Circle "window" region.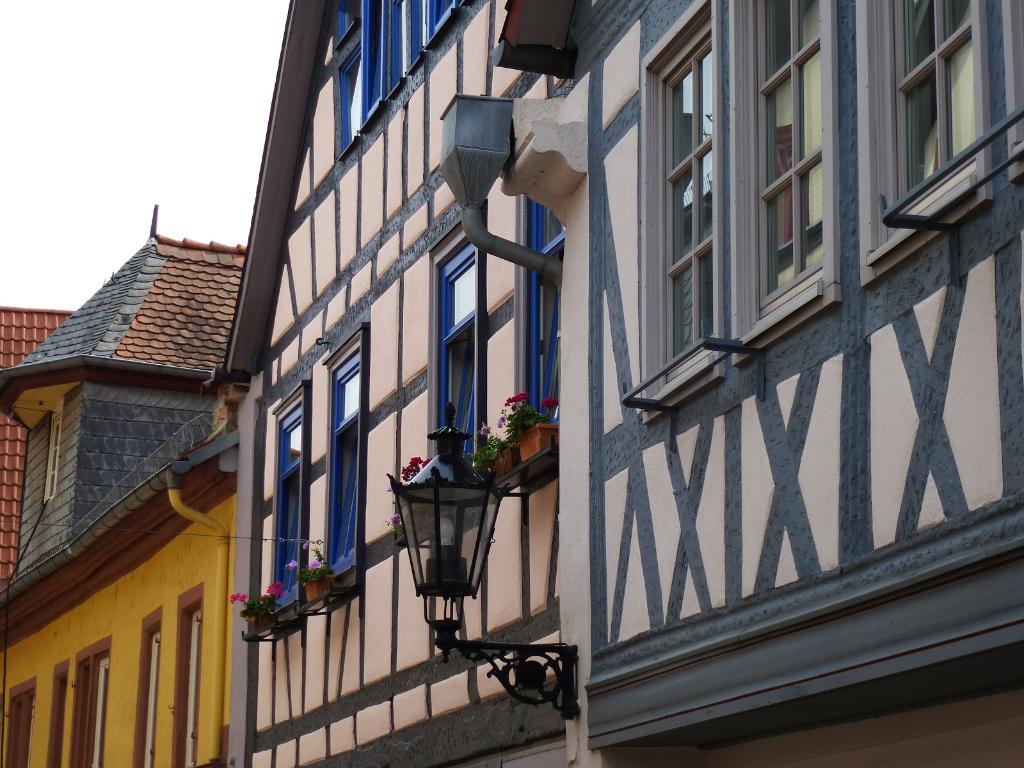
Region: bbox=[316, 321, 367, 600].
